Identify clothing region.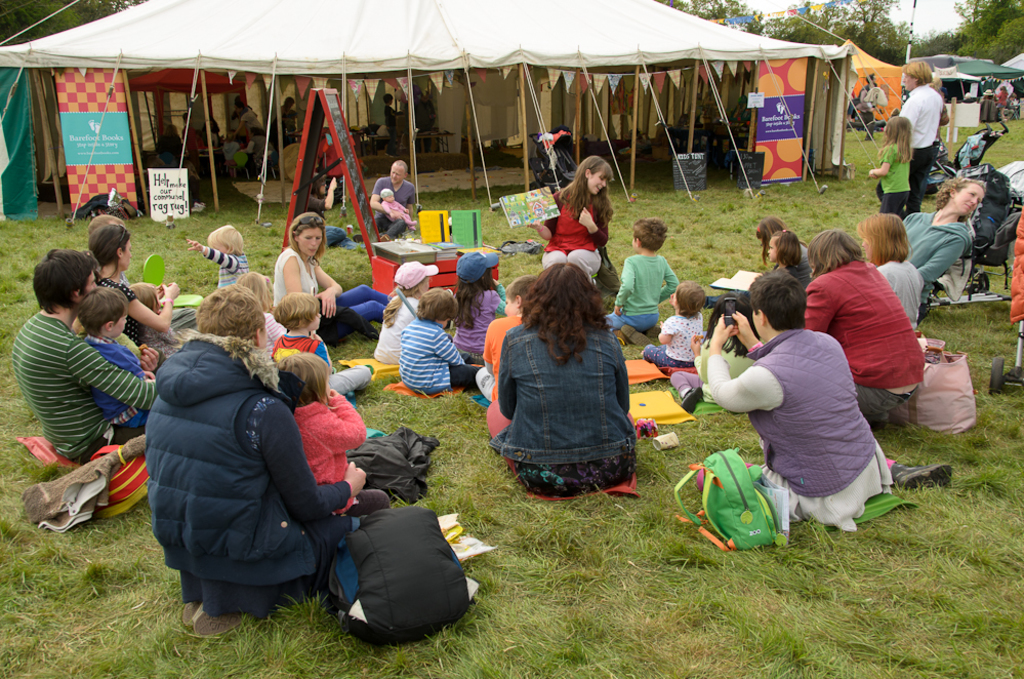
Region: x1=76, y1=322, x2=159, y2=435.
